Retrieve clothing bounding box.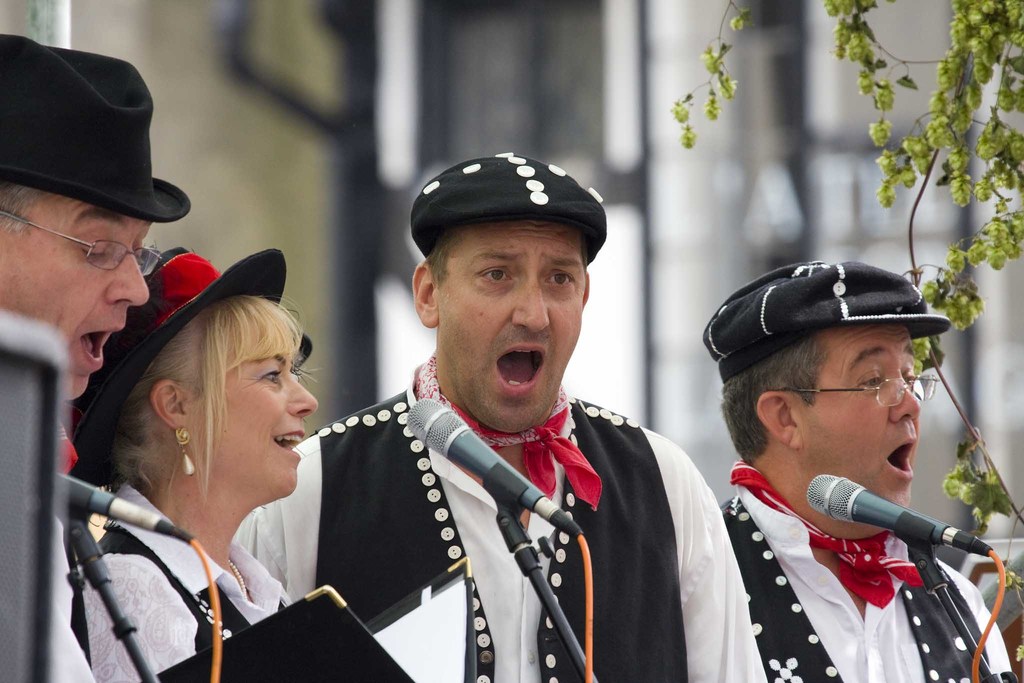
Bounding box: bbox(64, 472, 292, 682).
